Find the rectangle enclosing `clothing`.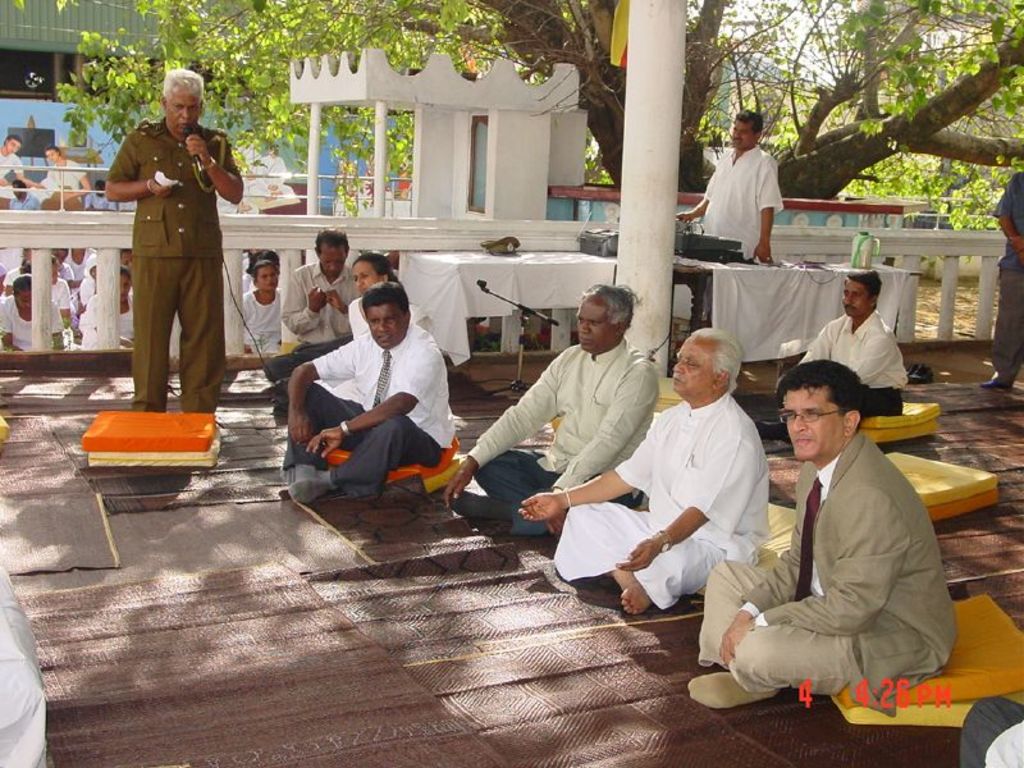
locate(736, 387, 966, 728).
